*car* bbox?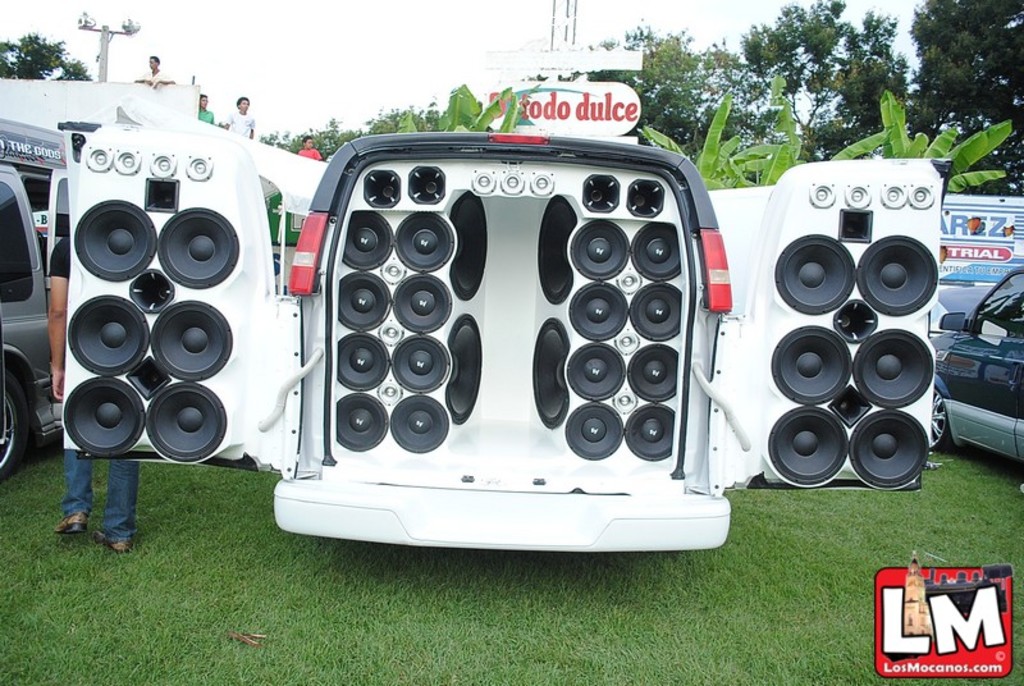
<region>59, 129, 956, 558</region>
